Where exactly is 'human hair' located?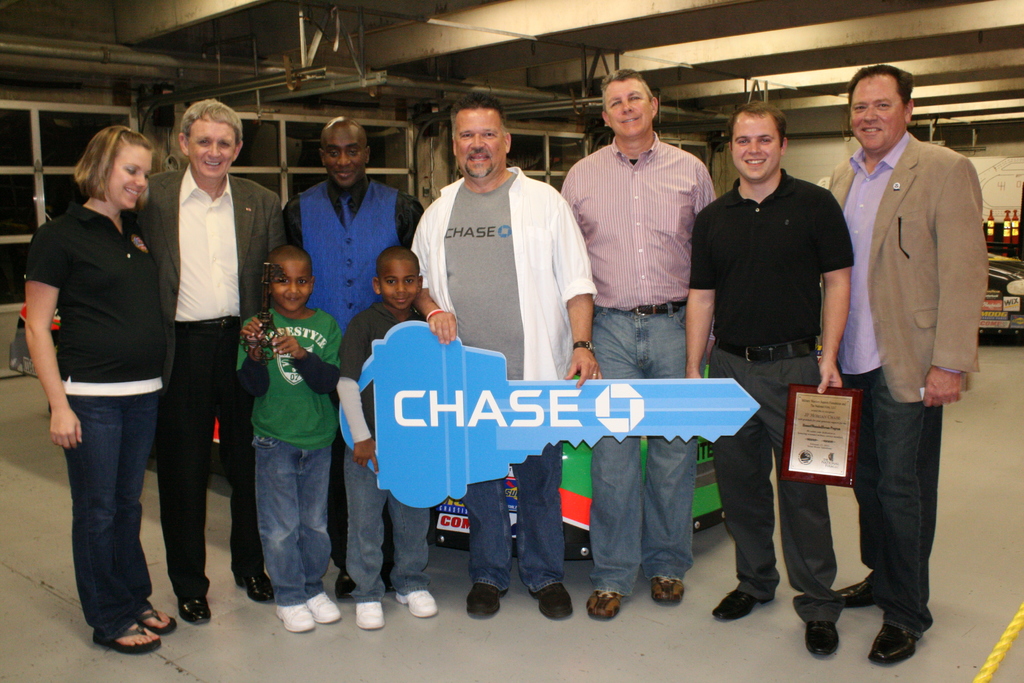
Its bounding box is pyautogui.locateOnScreen(845, 60, 916, 99).
